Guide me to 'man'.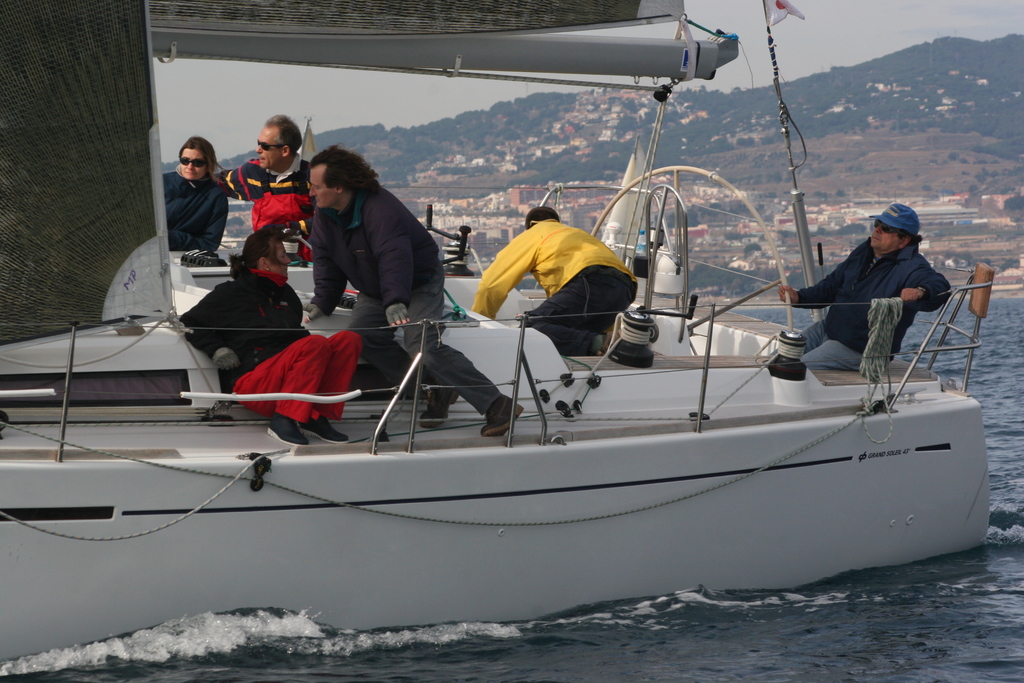
Guidance: (left=213, top=113, right=311, bottom=268).
